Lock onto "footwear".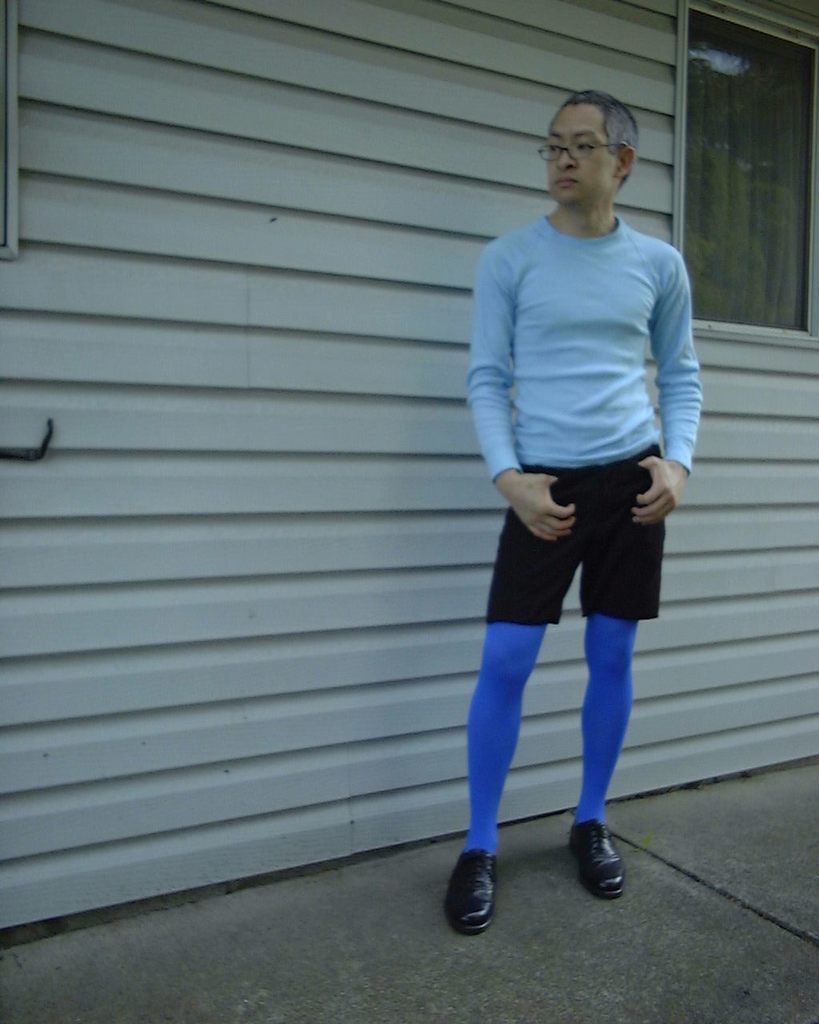
Locked: (x1=445, y1=850, x2=491, y2=938).
